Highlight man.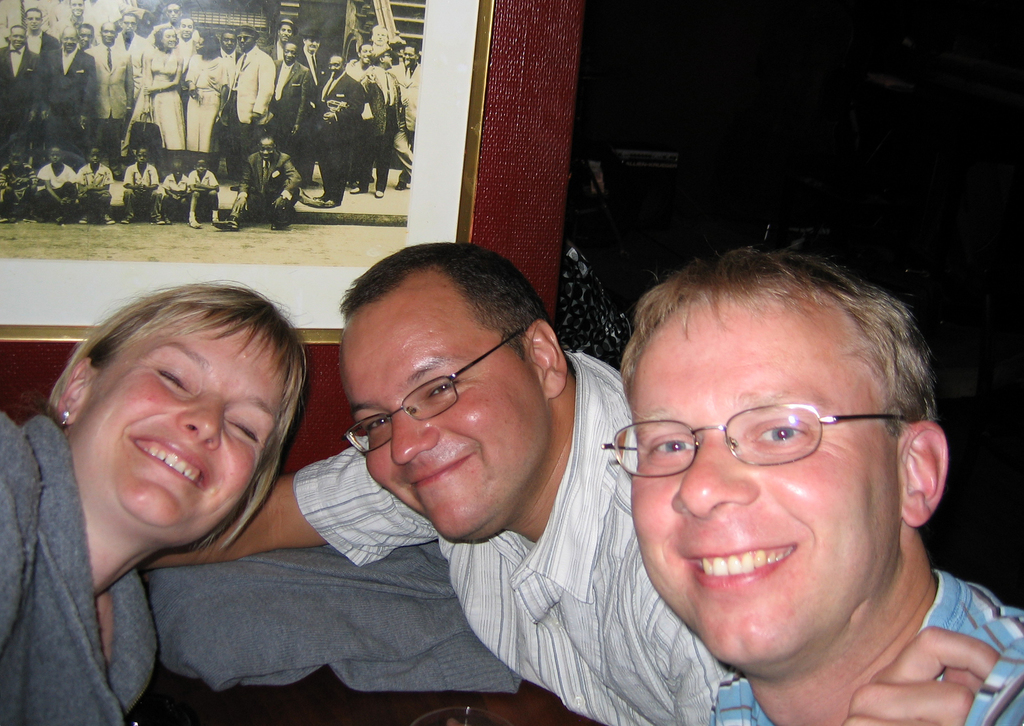
Highlighted region: [left=74, top=17, right=100, bottom=50].
